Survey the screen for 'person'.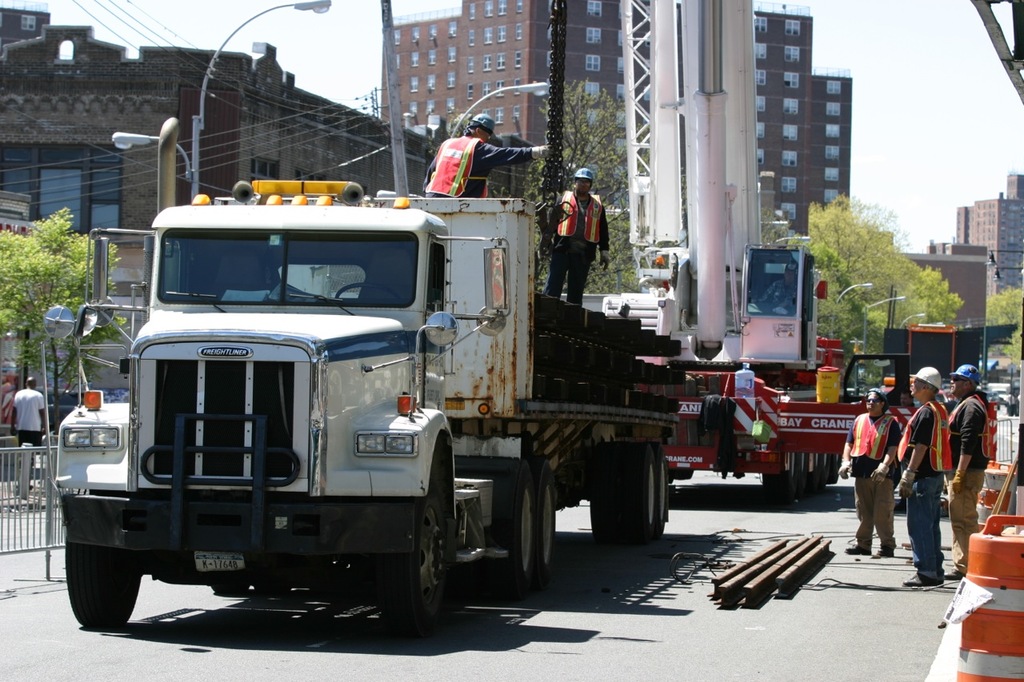
Survey found: (415,115,555,201).
